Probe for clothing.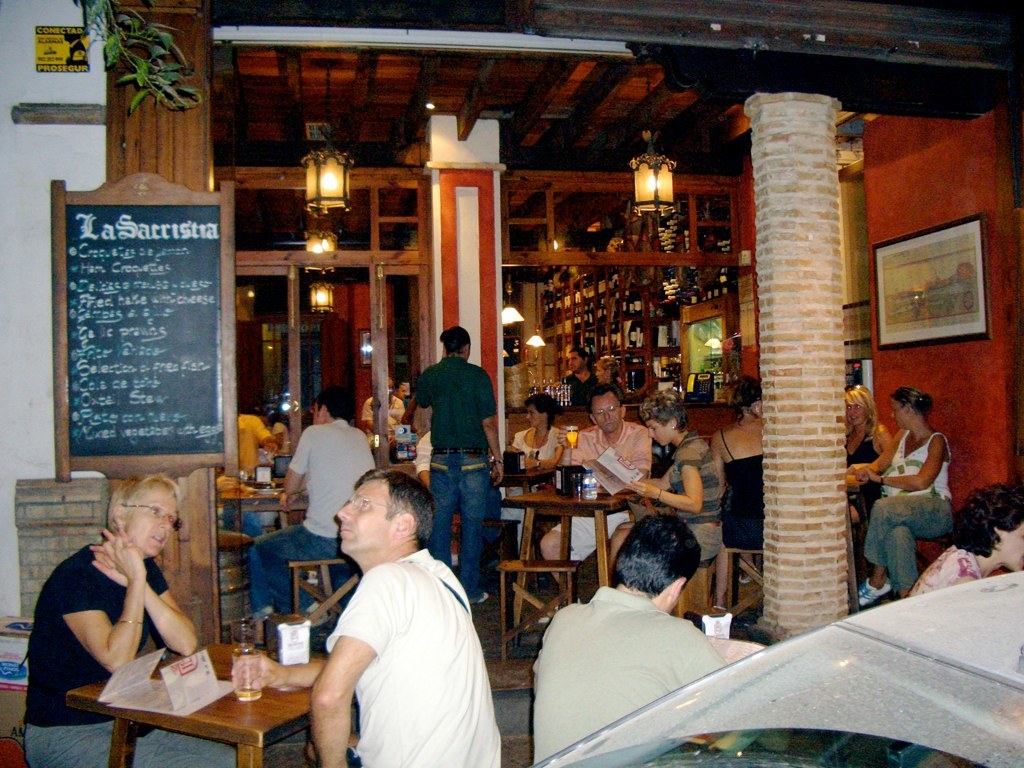
Probe result: crop(857, 426, 960, 606).
